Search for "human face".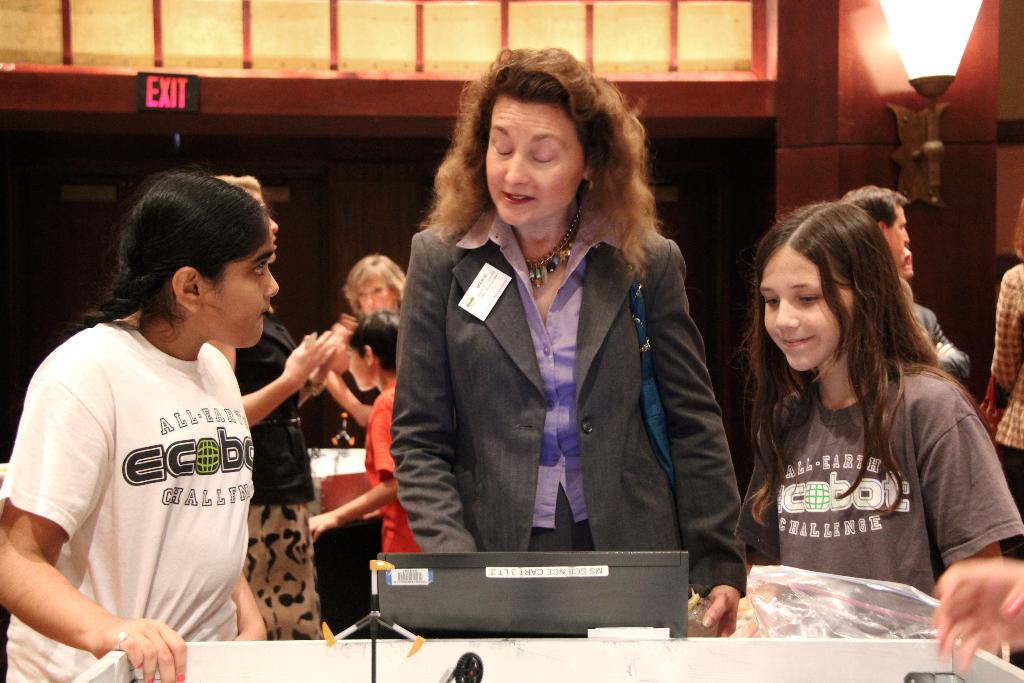
Found at (760, 244, 851, 374).
